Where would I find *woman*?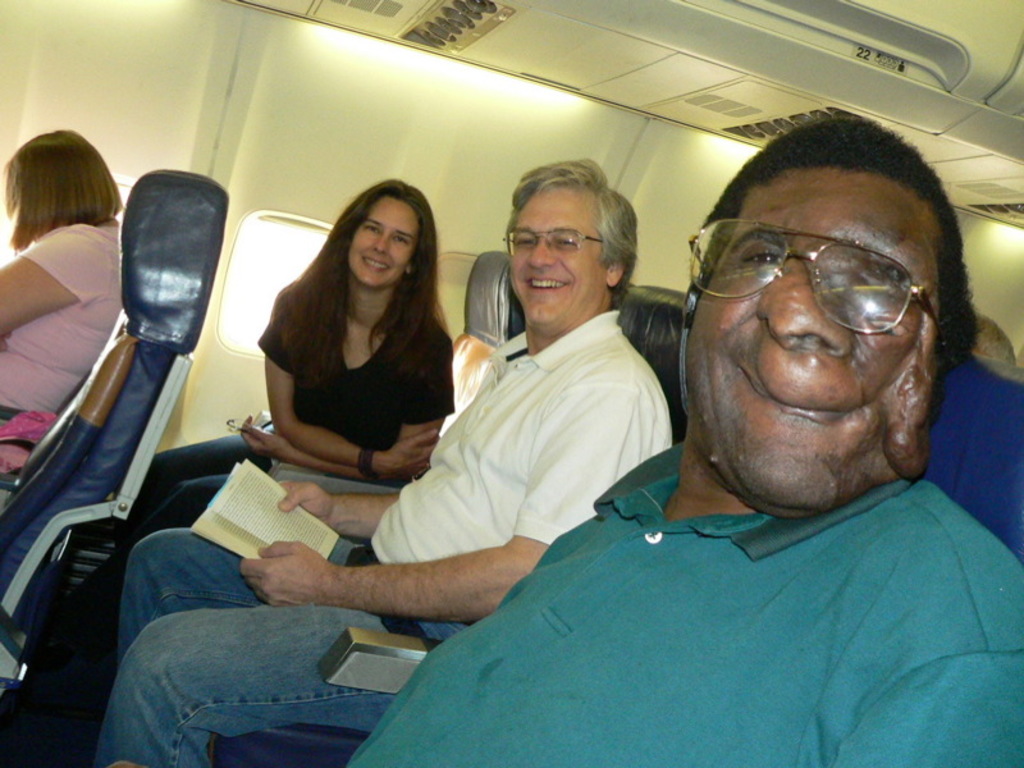
At [79, 178, 463, 600].
